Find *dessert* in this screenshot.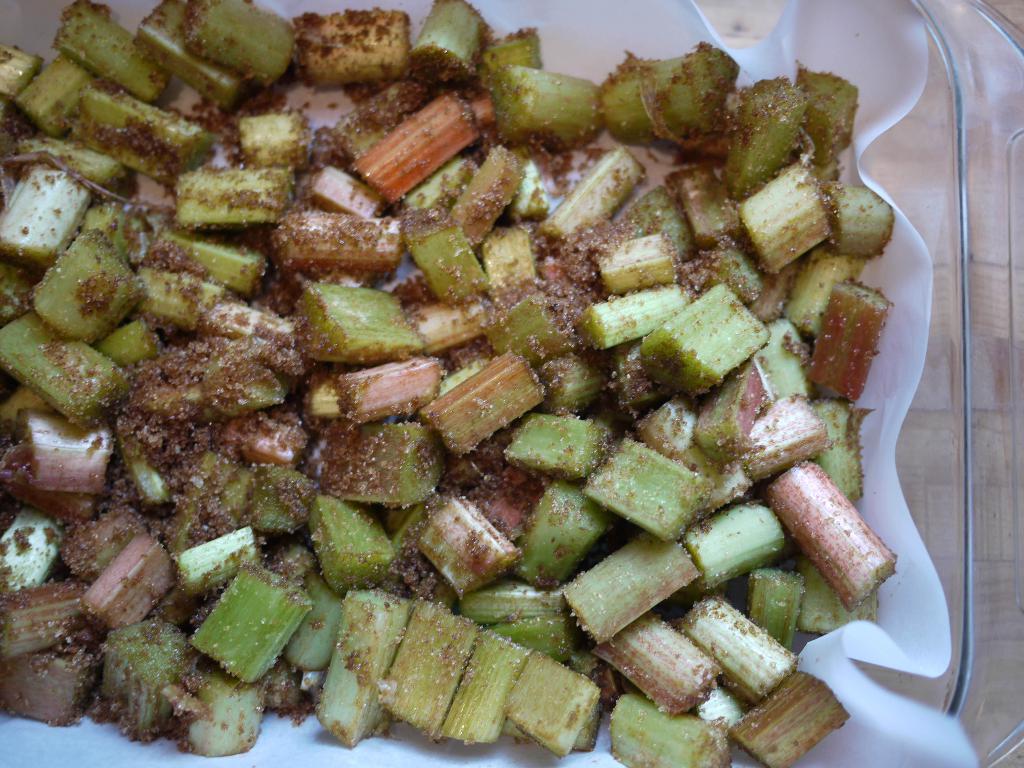
The bounding box for *dessert* is <region>487, 236, 543, 310</region>.
